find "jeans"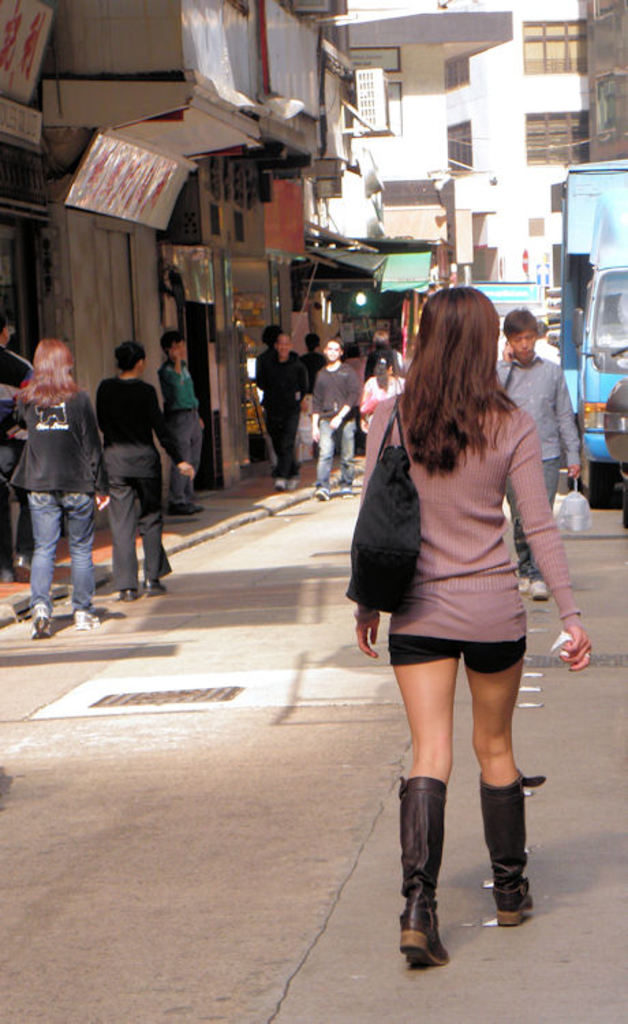
detection(171, 412, 208, 500)
